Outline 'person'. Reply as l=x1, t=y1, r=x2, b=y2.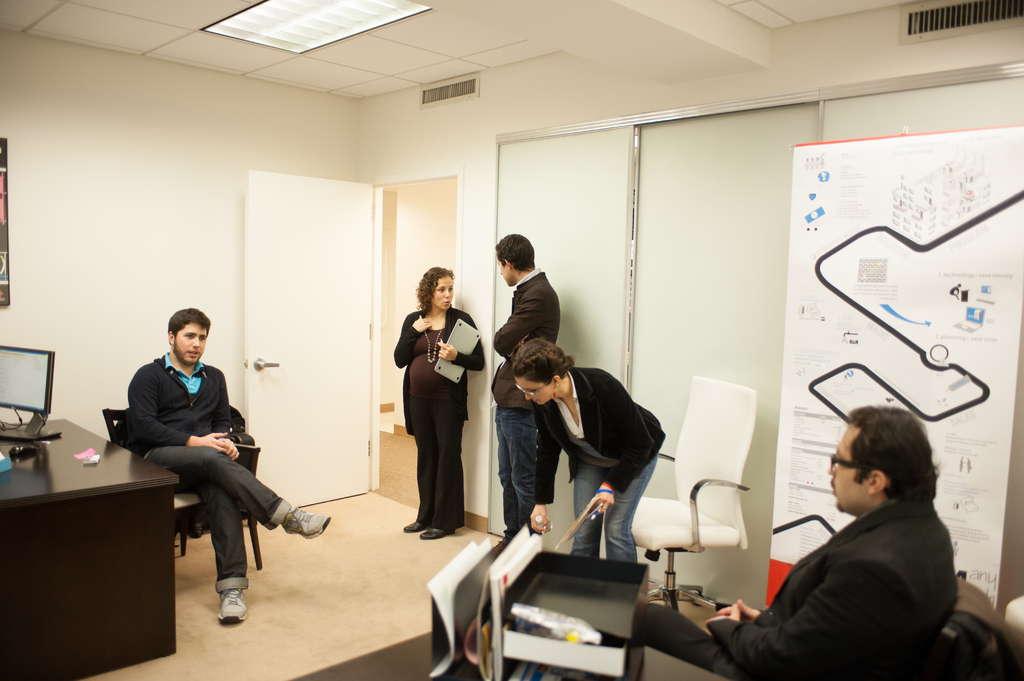
l=124, t=308, r=329, b=625.
